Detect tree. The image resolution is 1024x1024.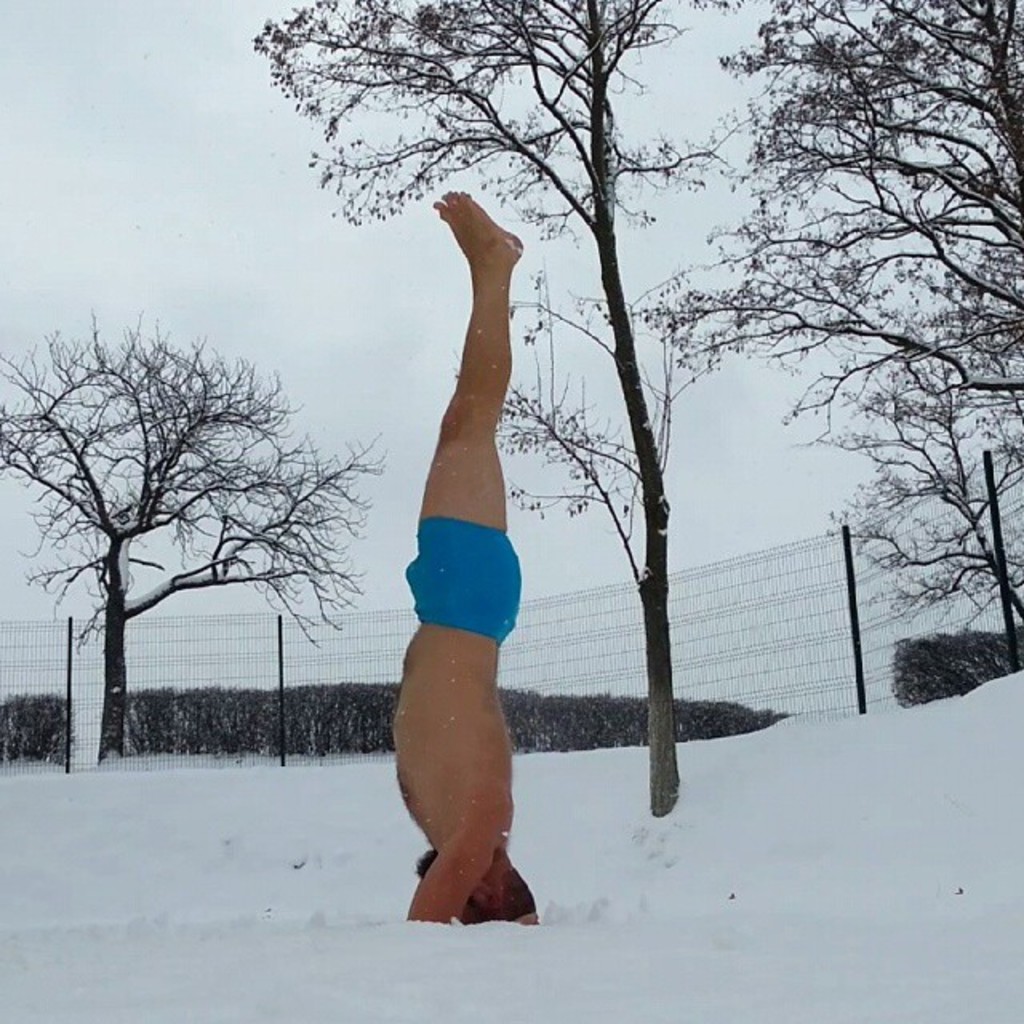
[645,0,1022,683].
